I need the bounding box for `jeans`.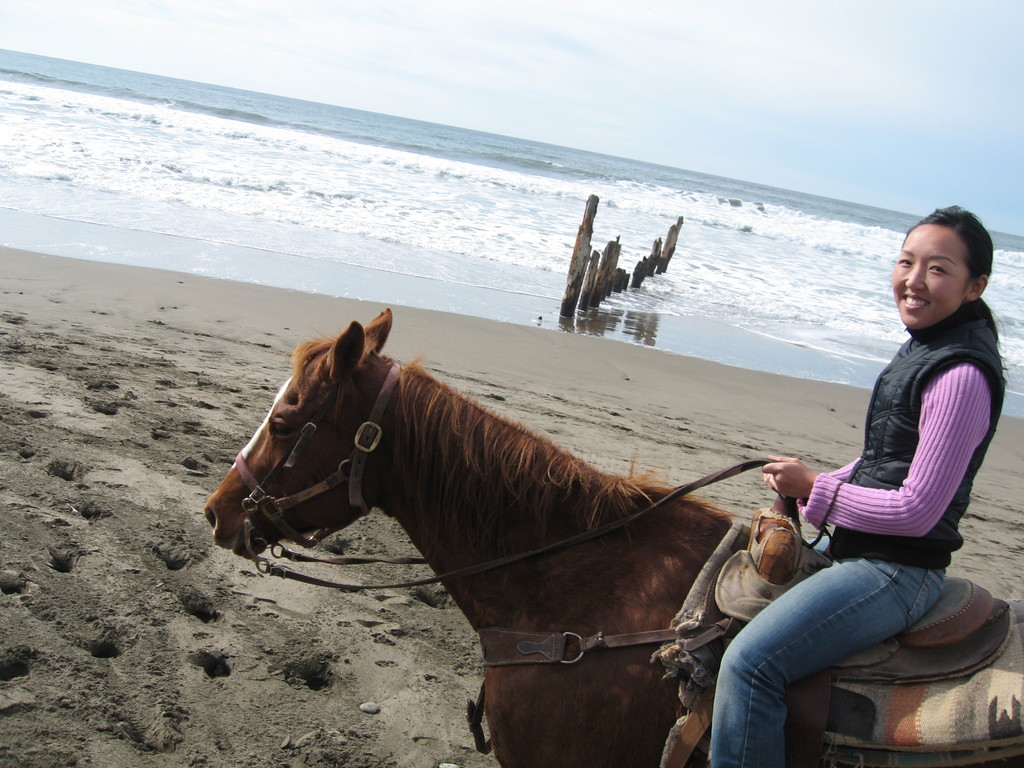
Here it is: [left=714, top=549, right=988, bottom=747].
